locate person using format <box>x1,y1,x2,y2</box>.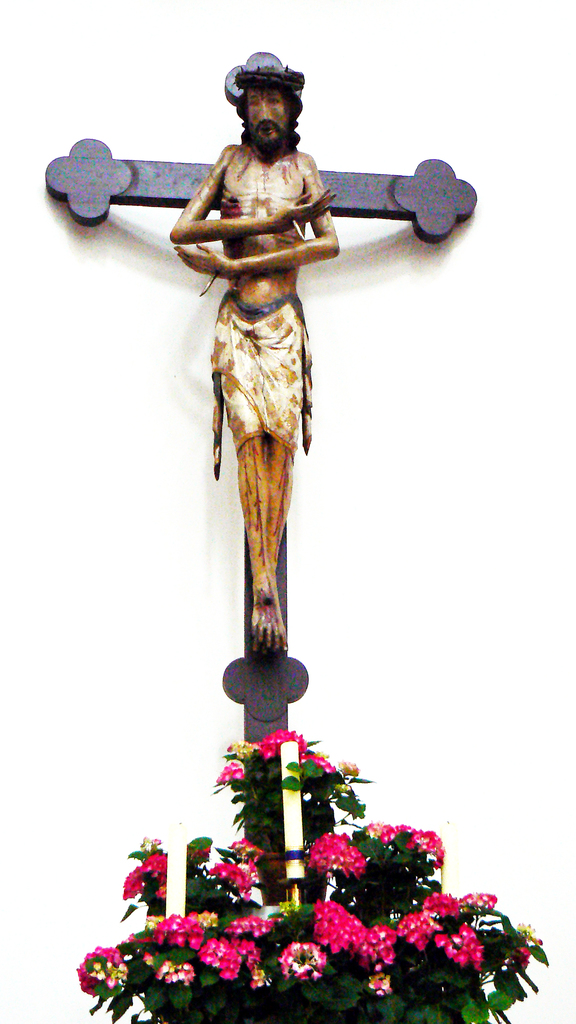
<box>168,64,338,655</box>.
